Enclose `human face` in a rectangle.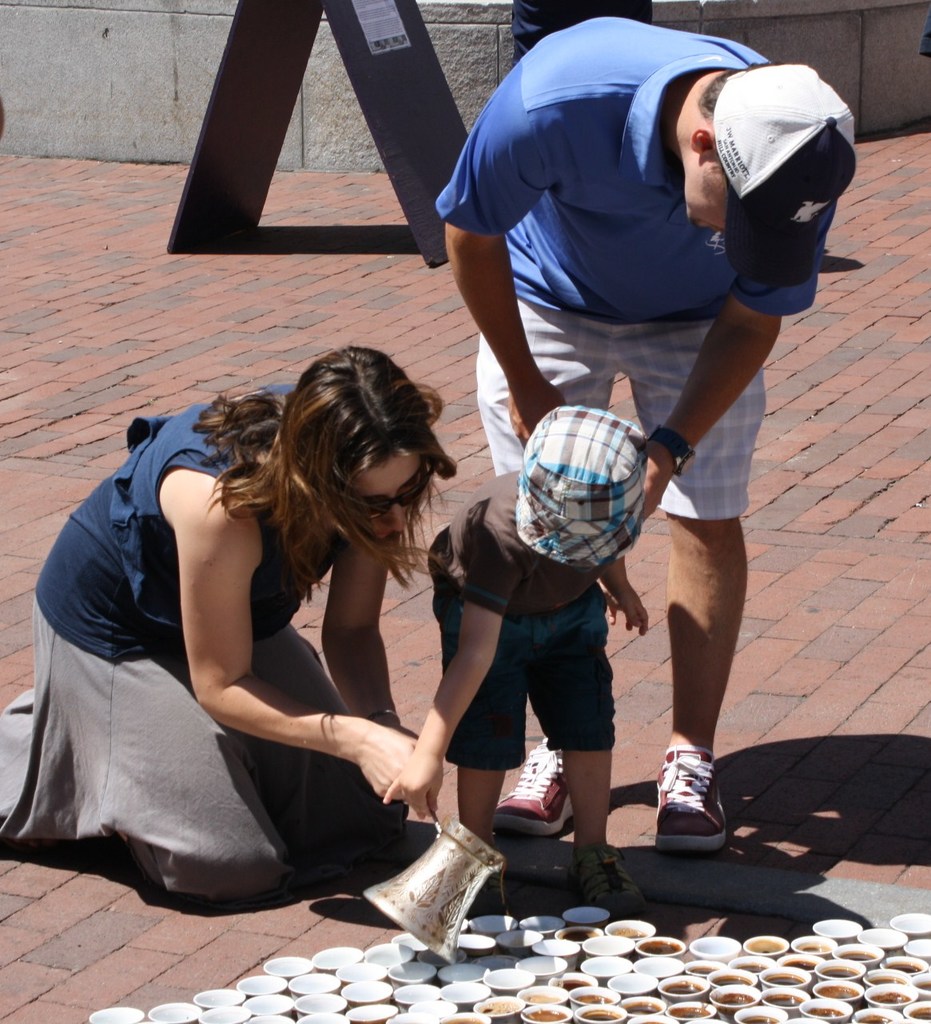
[343, 447, 426, 526].
